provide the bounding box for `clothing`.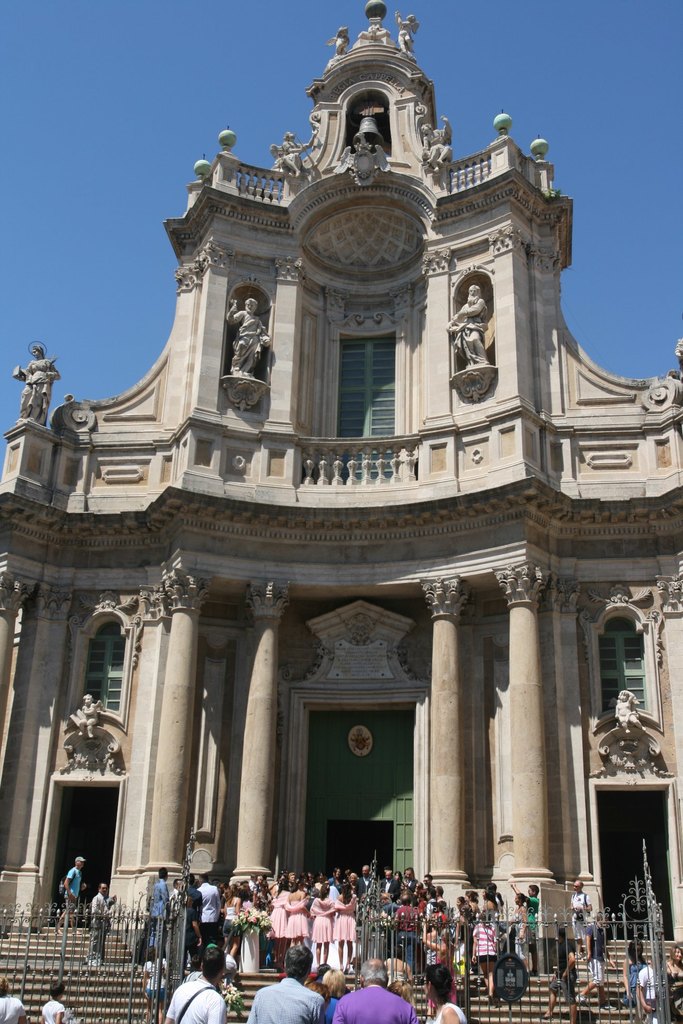
locate(93, 892, 113, 961).
